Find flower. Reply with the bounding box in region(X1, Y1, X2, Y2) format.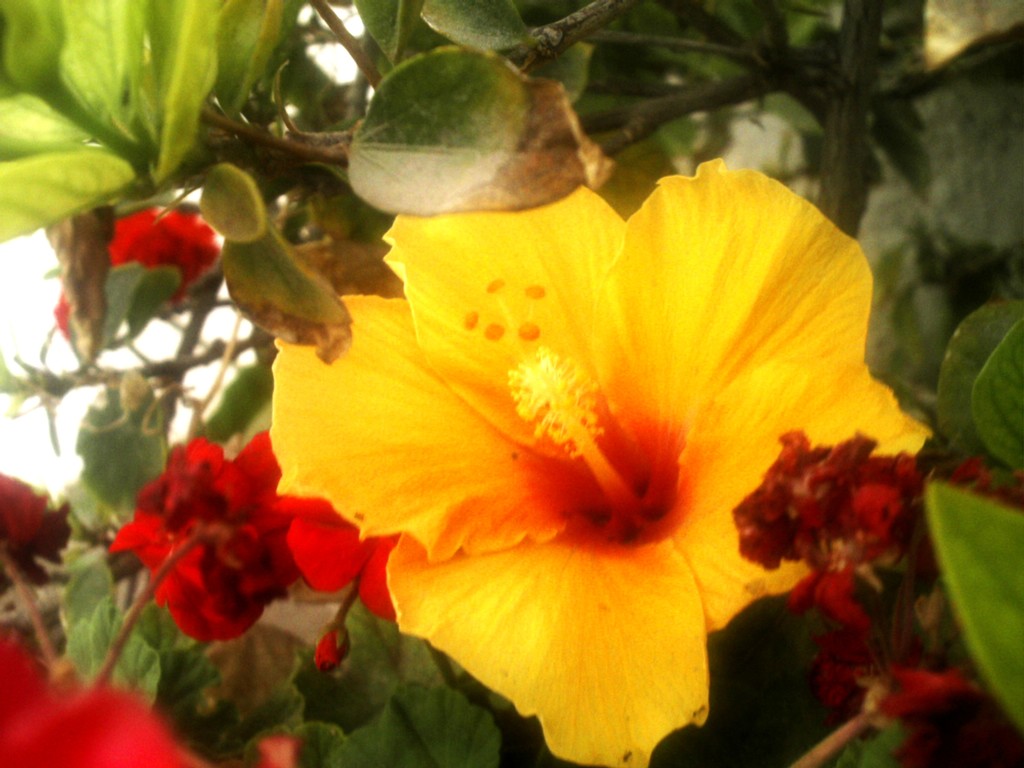
region(282, 515, 397, 621).
